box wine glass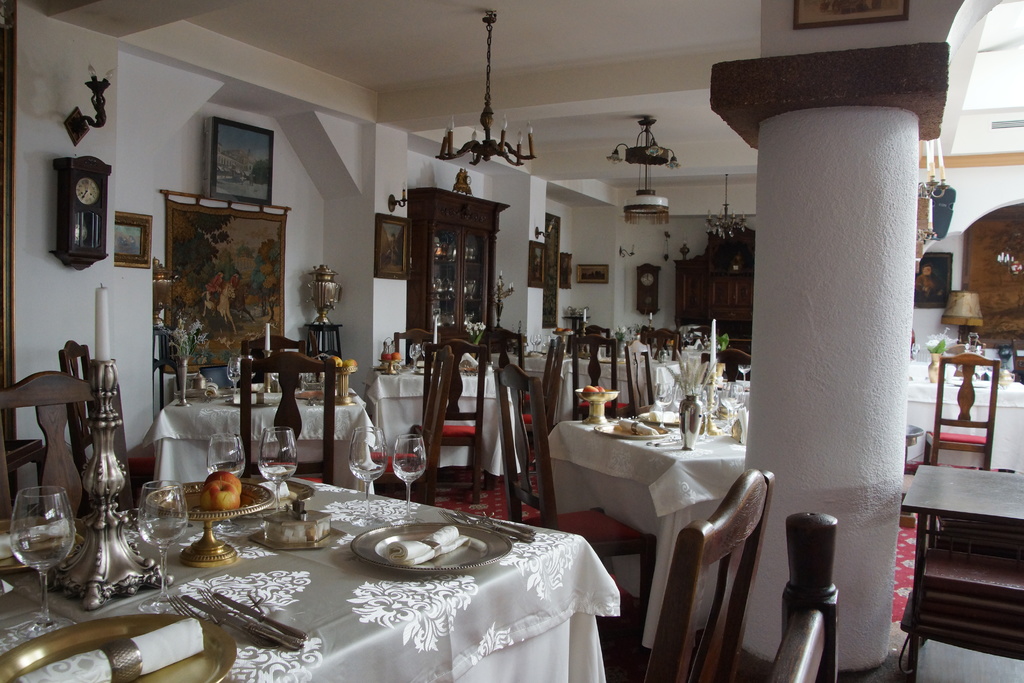
{"x1": 136, "y1": 478, "x2": 193, "y2": 601}
